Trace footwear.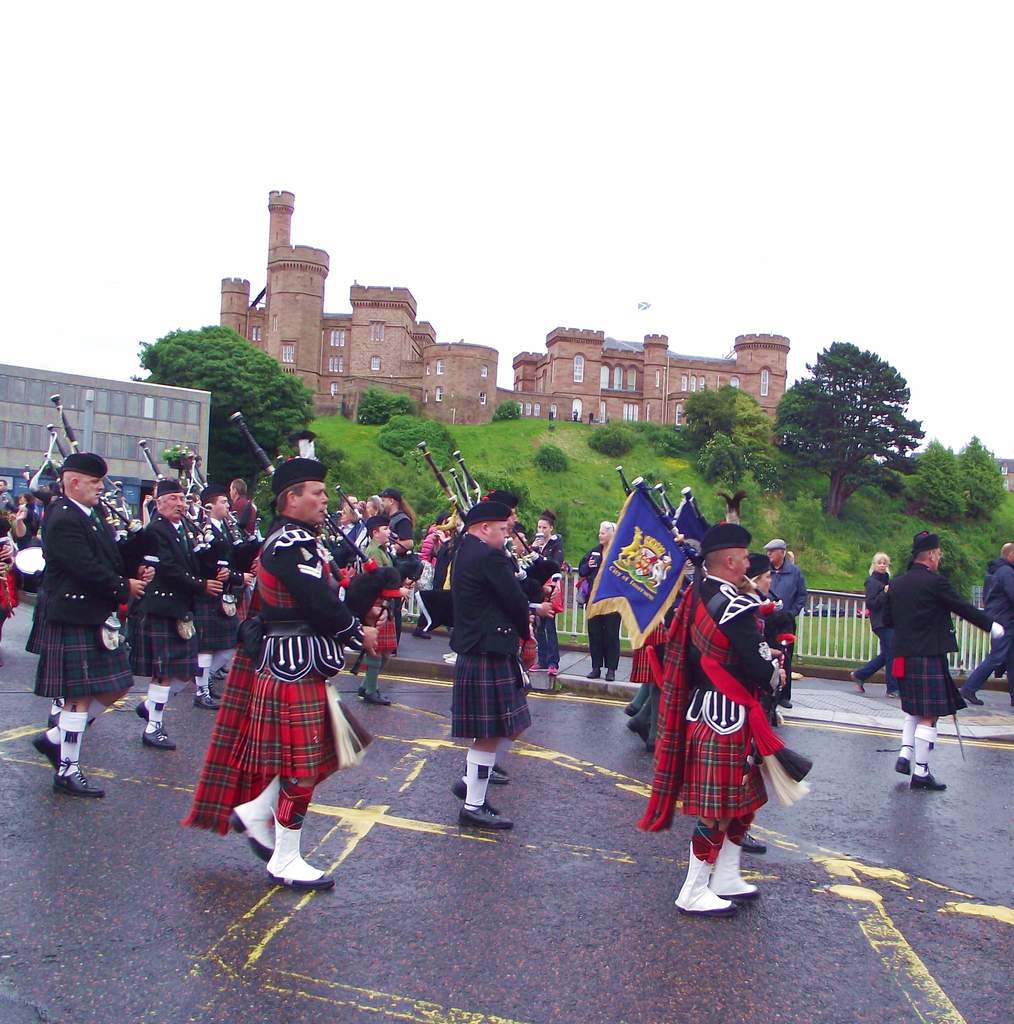
Traced to [left=957, top=687, right=985, bottom=705].
